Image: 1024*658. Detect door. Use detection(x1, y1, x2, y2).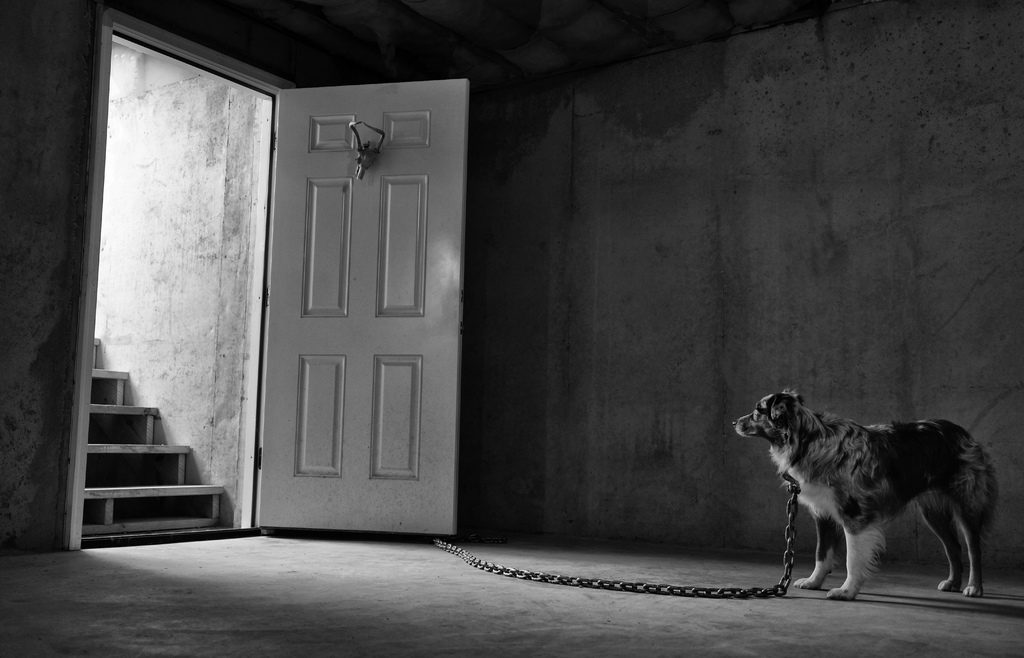
detection(256, 60, 452, 537).
